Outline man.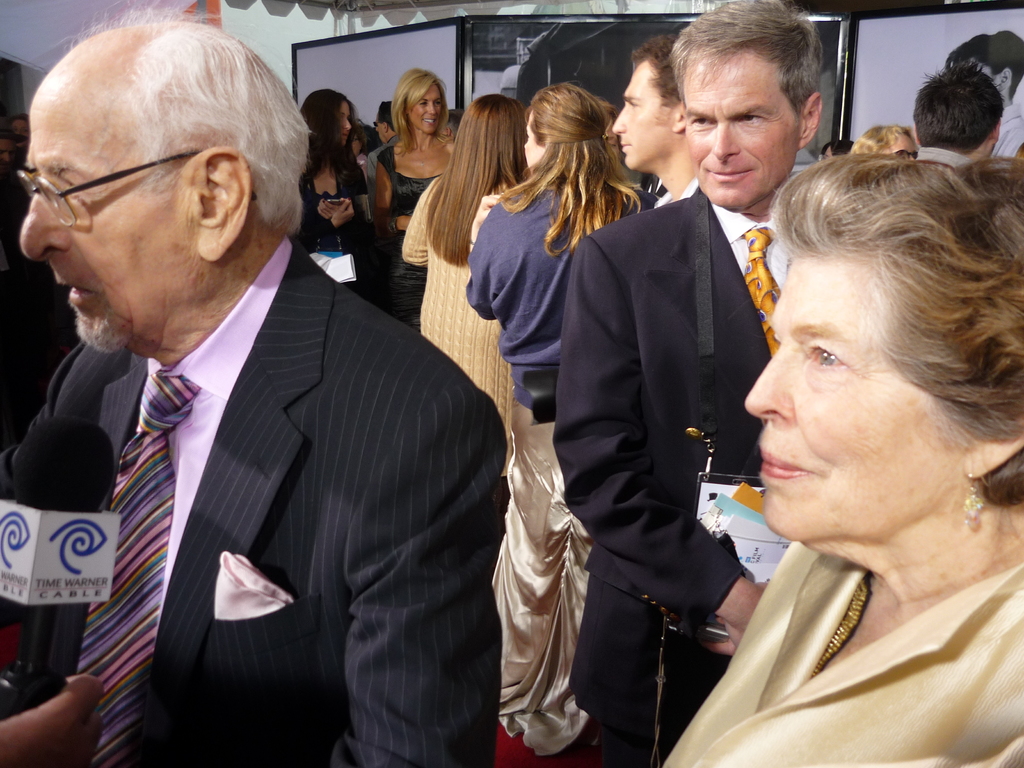
Outline: x1=908 y1=61 x2=1002 y2=173.
